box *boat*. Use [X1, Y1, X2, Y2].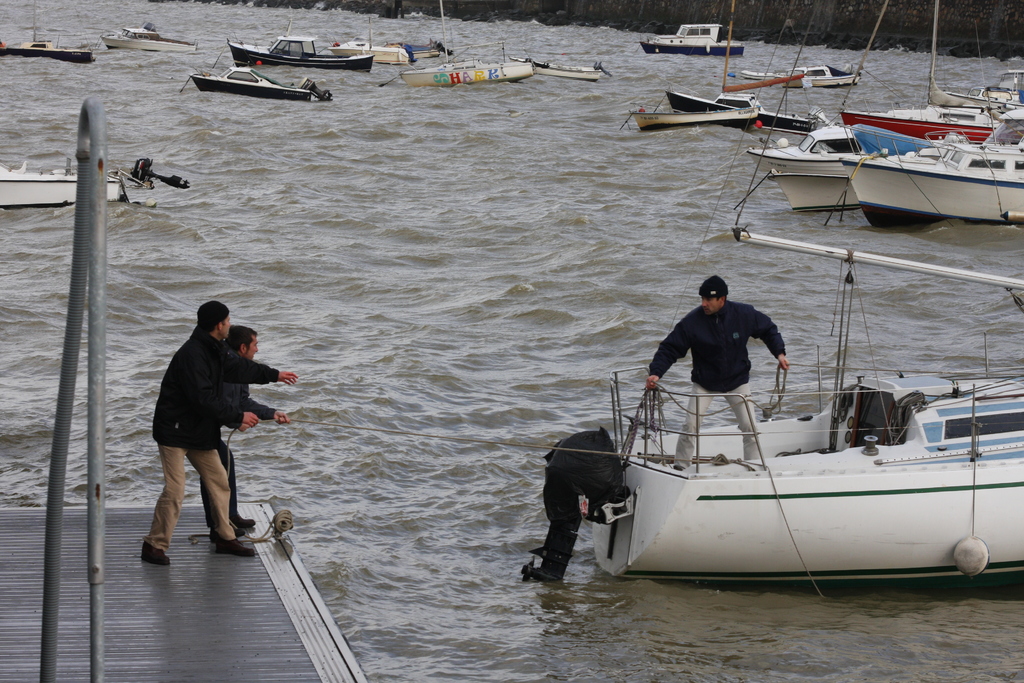
[399, 66, 541, 86].
